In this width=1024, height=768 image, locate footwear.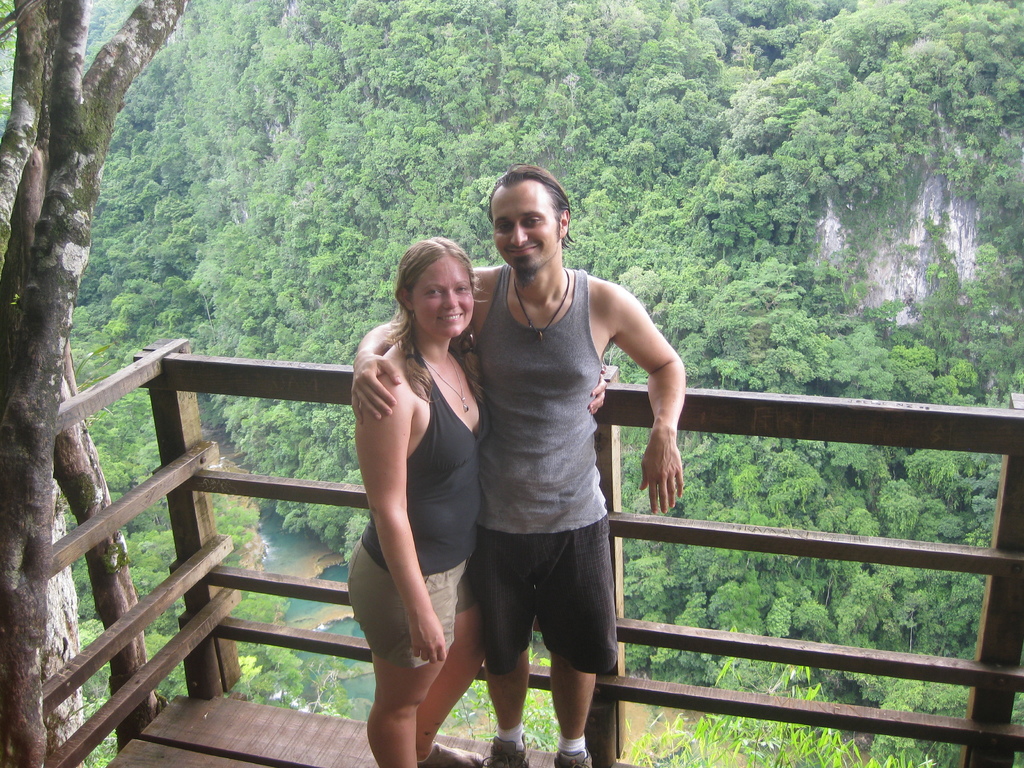
Bounding box: left=550, top=748, right=616, bottom=767.
